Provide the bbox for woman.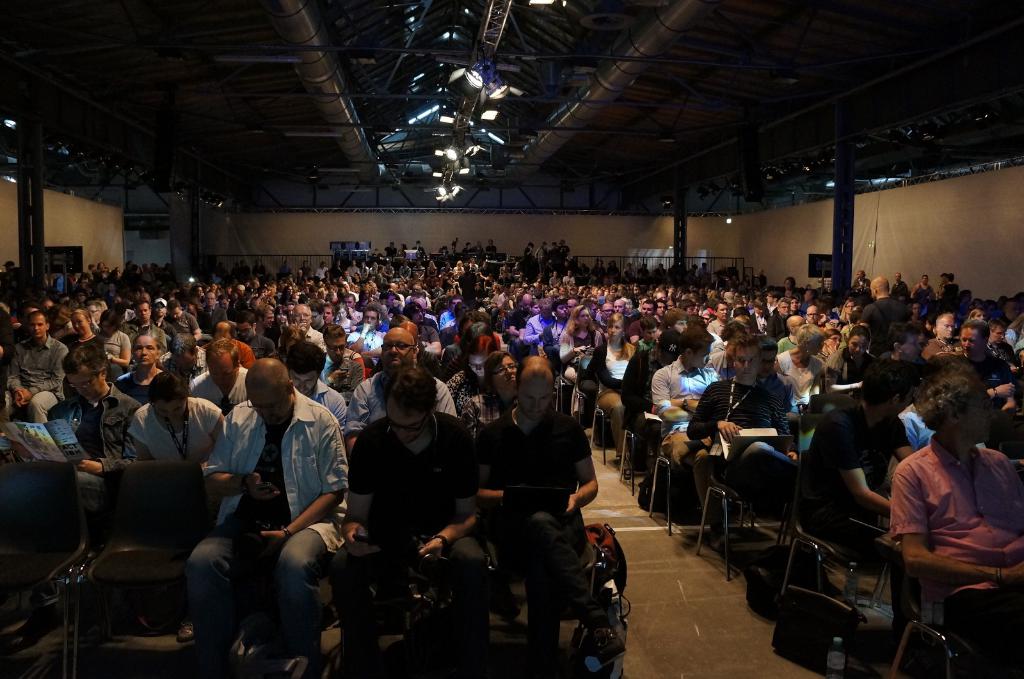
select_region(561, 307, 601, 399).
